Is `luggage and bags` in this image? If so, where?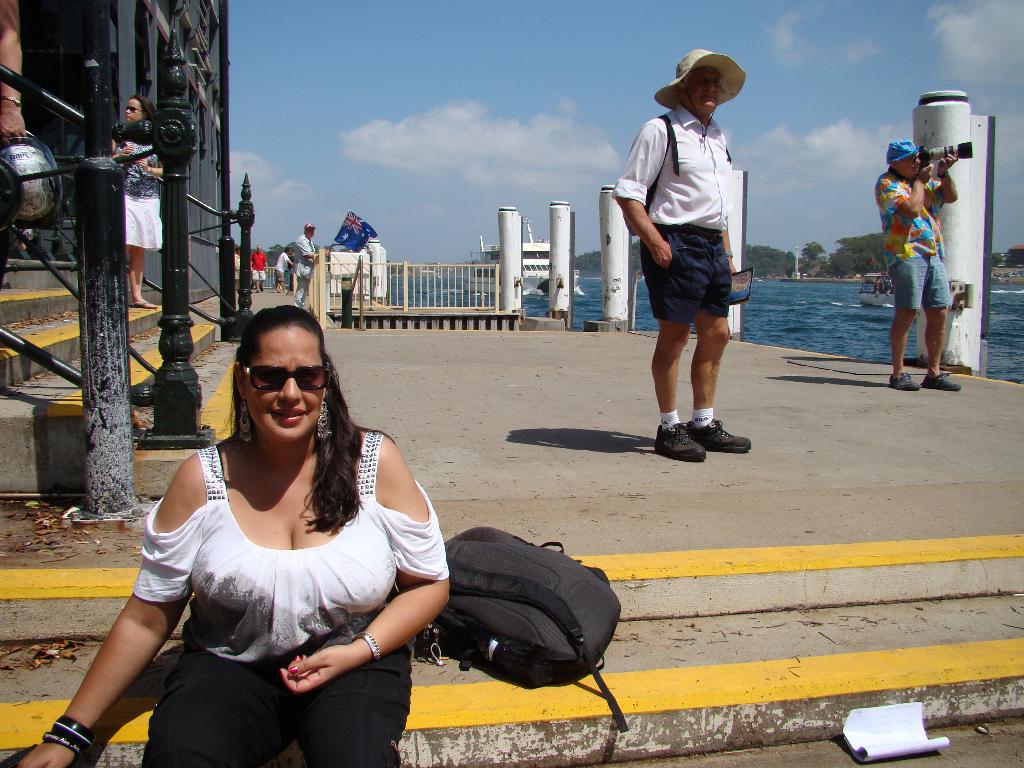
Yes, at box=[421, 524, 632, 700].
